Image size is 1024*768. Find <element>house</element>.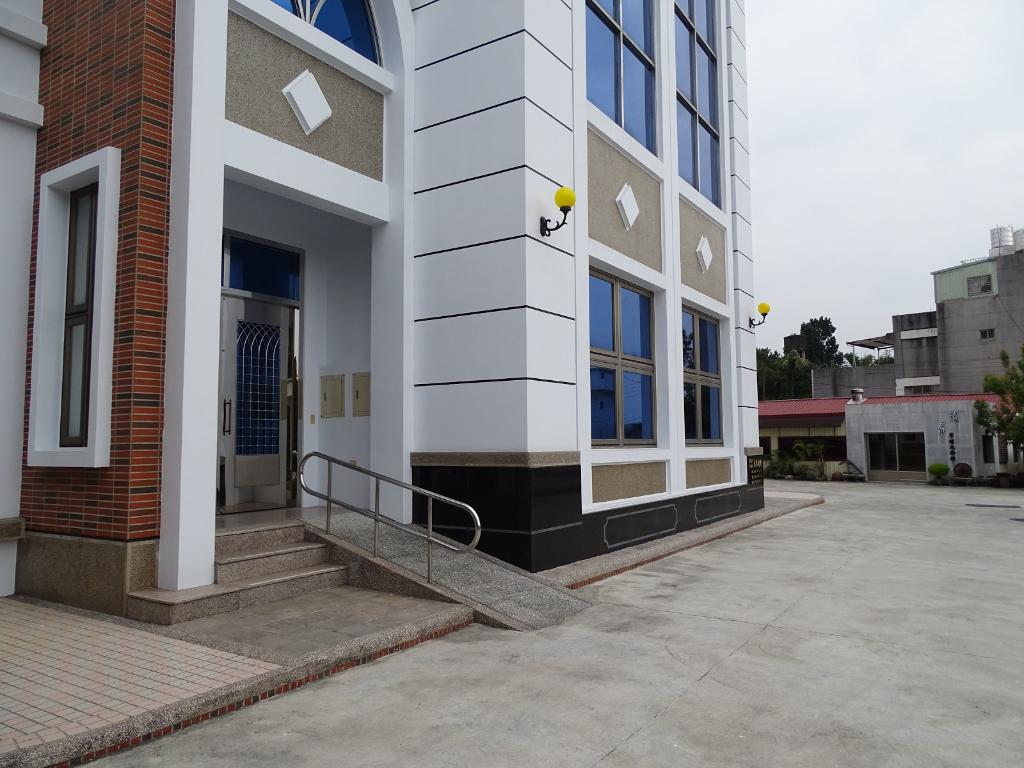
0,0,596,767.
